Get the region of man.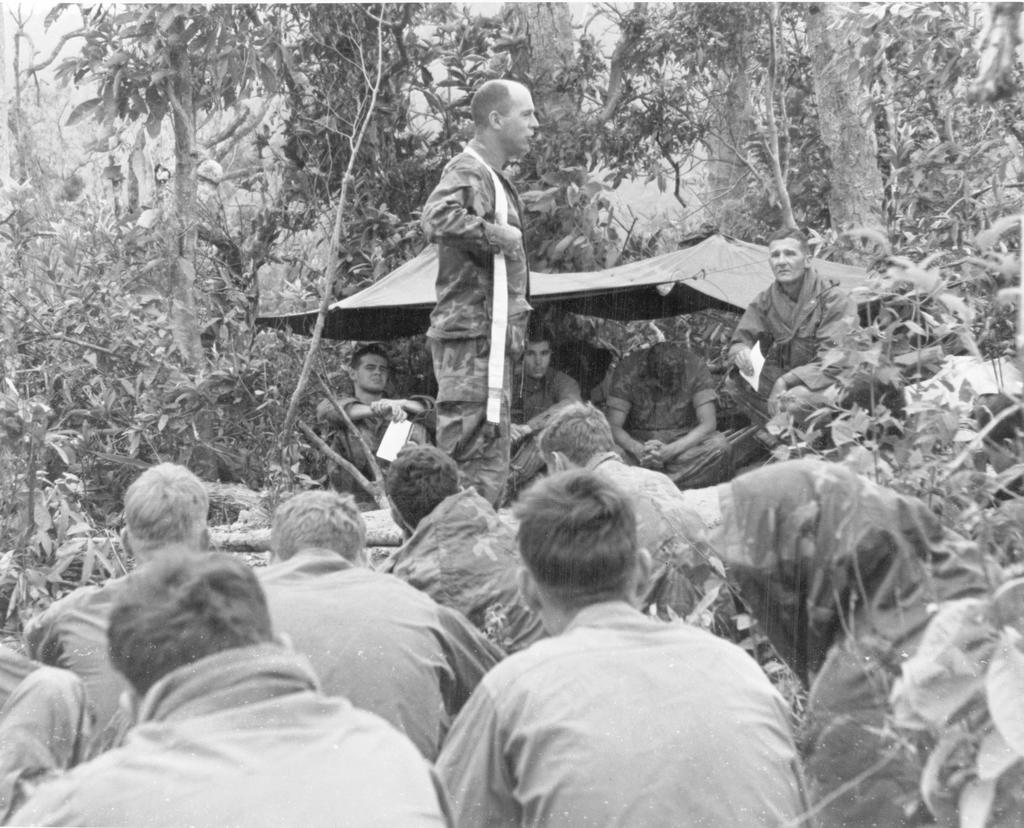
x1=23 y1=466 x2=255 y2=754.
